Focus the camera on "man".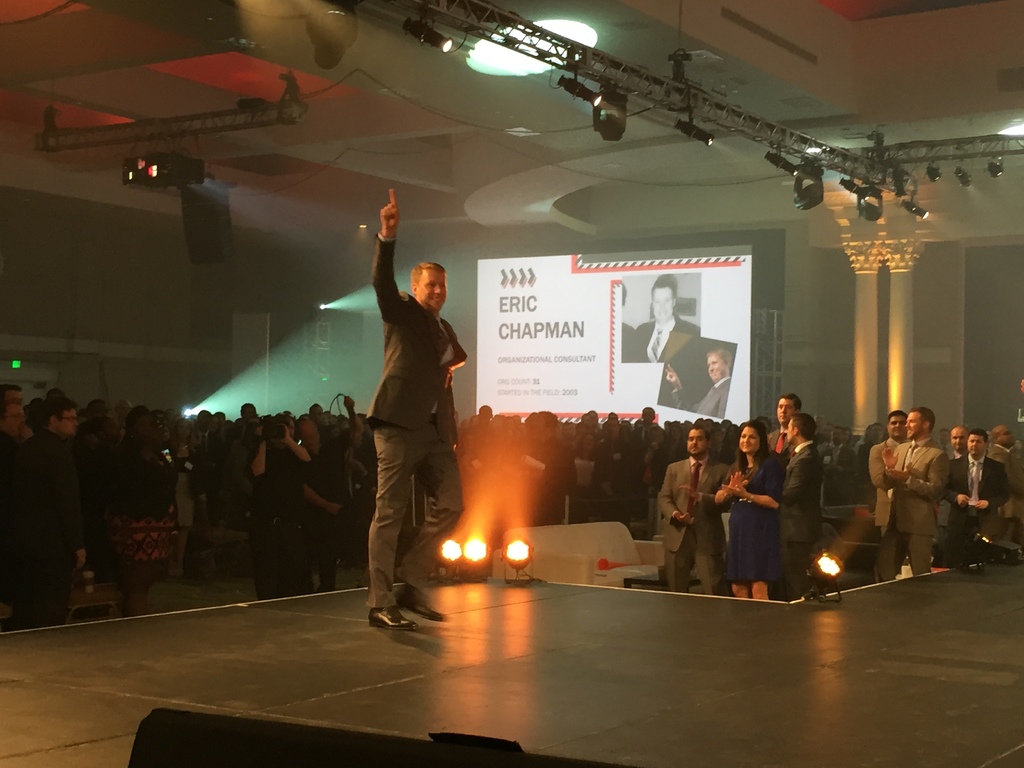
Focus region: (x1=868, y1=406, x2=951, y2=568).
